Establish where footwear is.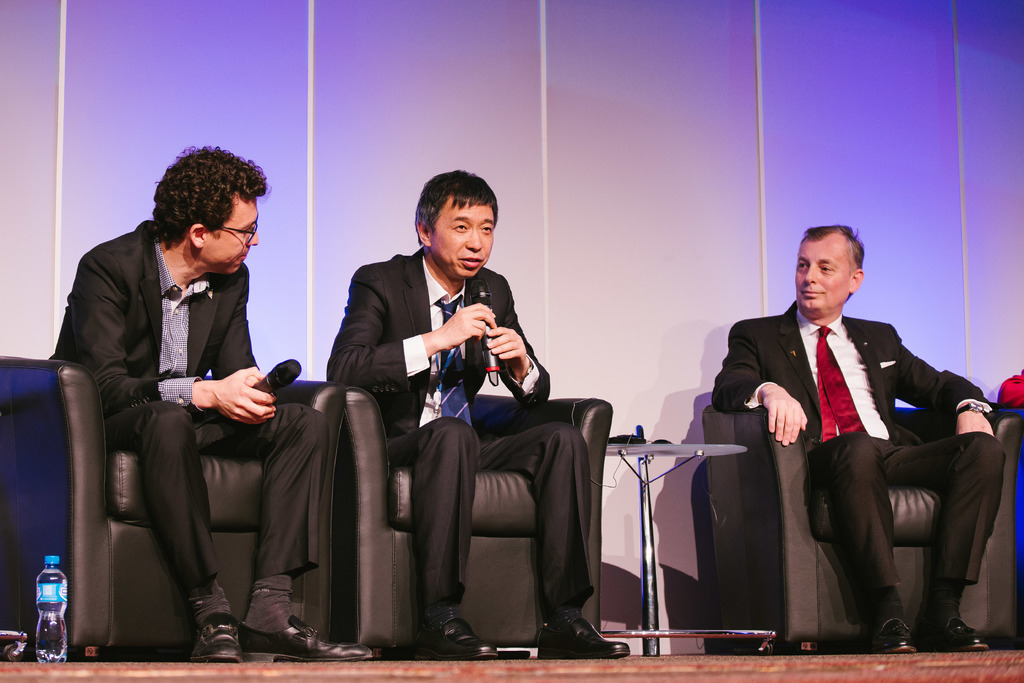
Established at Rect(192, 607, 245, 661).
